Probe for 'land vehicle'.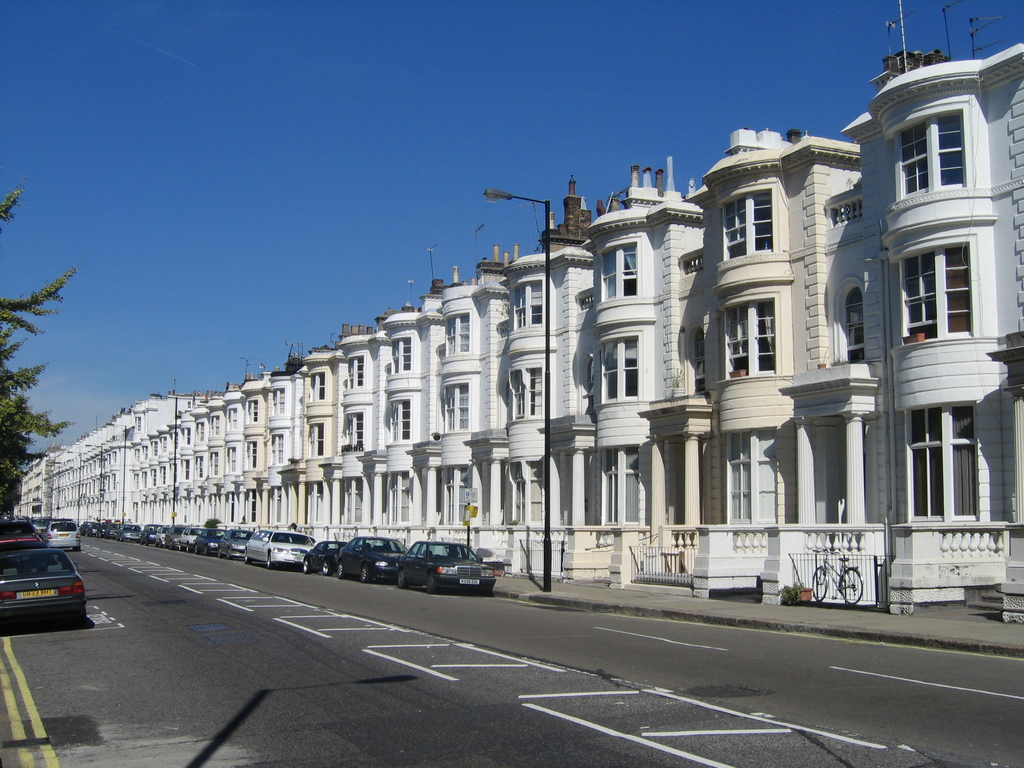
Probe result: 44:520:80:551.
